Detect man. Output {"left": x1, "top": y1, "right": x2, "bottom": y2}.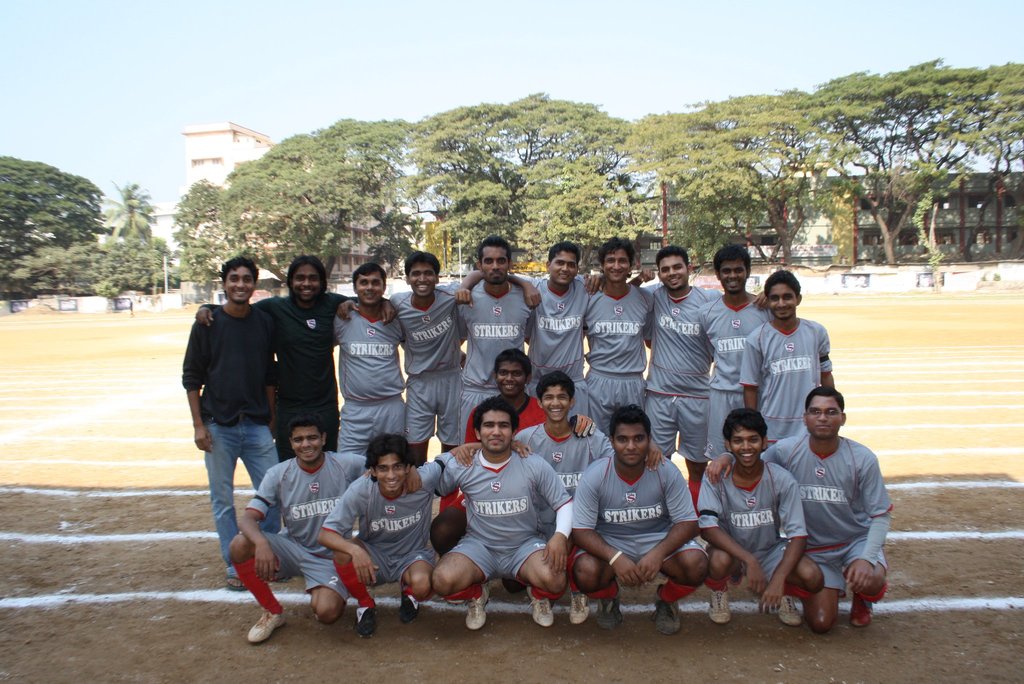
{"left": 436, "top": 399, "right": 572, "bottom": 634}.
